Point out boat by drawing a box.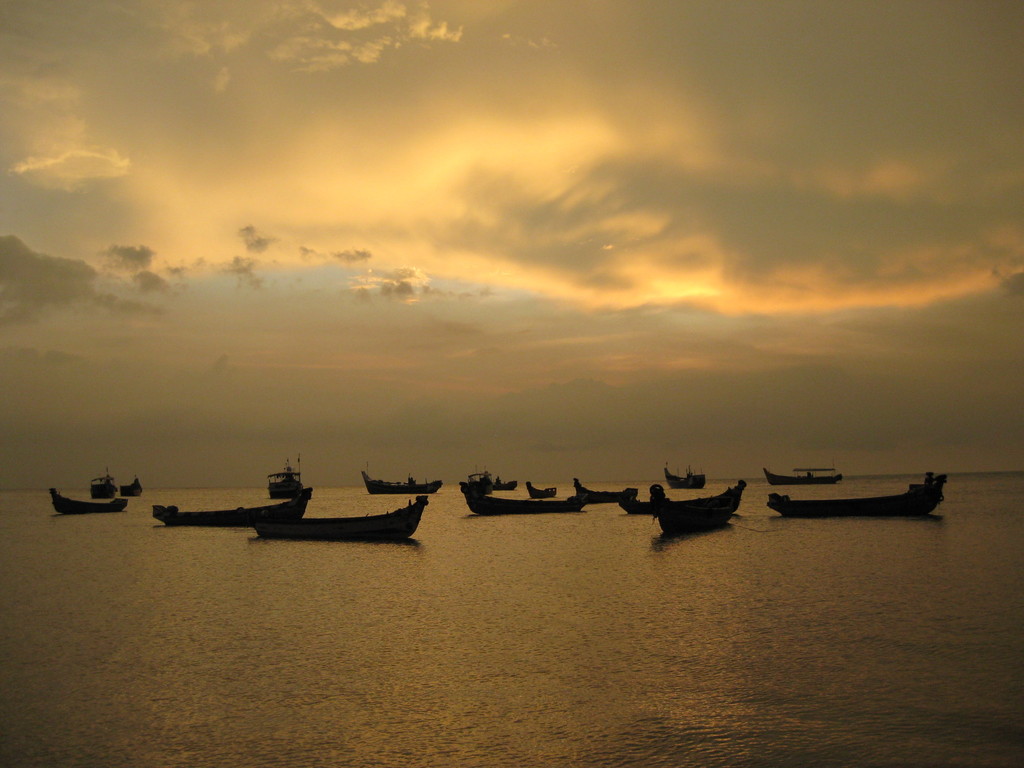
detection(255, 498, 424, 539).
